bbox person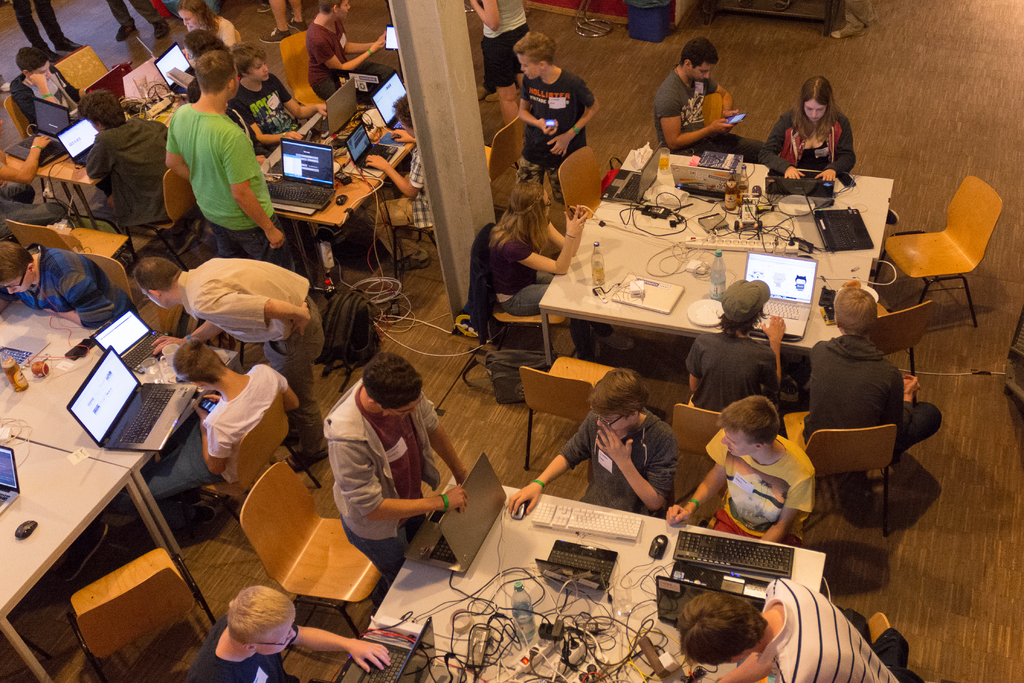
507/368/680/520
